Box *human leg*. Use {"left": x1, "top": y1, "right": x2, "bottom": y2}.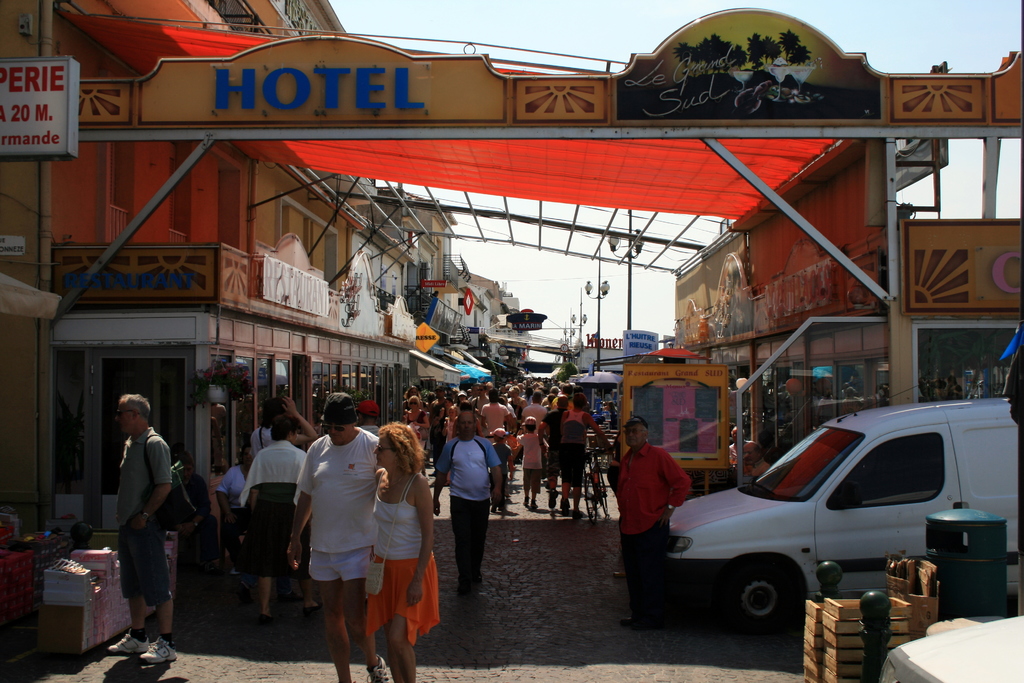
{"left": 570, "top": 465, "right": 578, "bottom": 516}.
